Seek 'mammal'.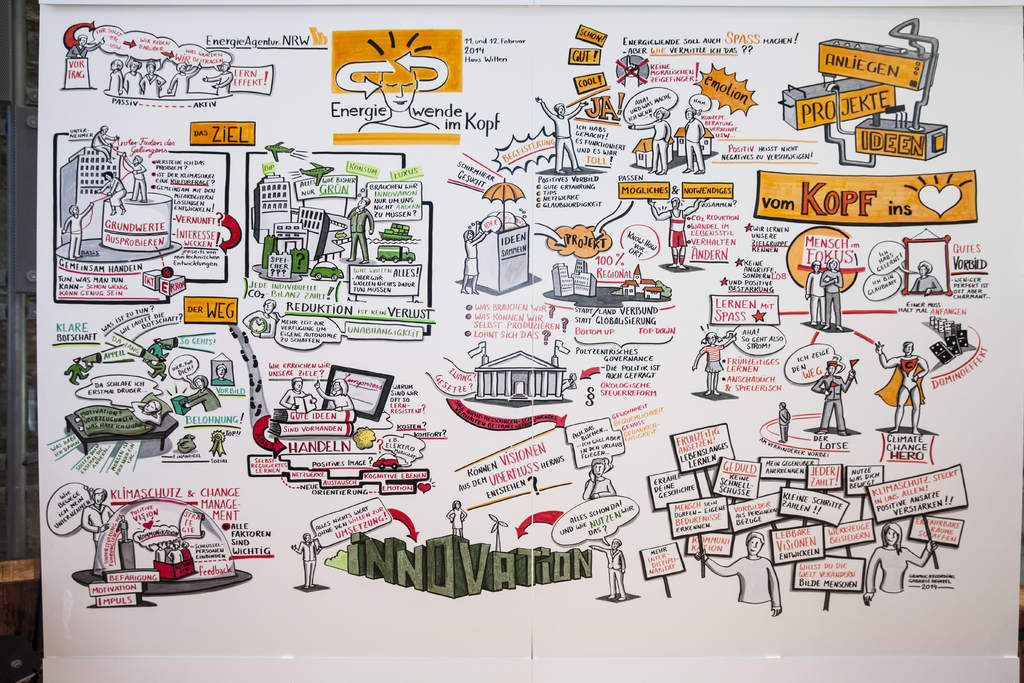
x1=95, y1=170, x2=129, y2=217.
